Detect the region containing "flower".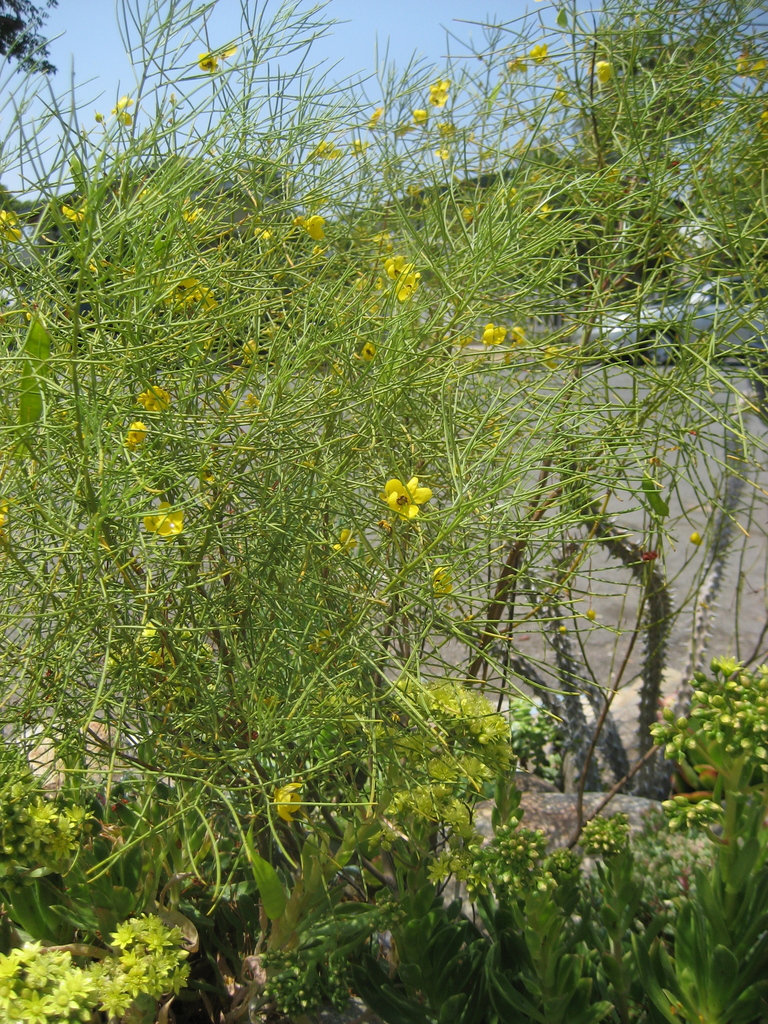
{"left": 270, "top": 780, "right": 303, "bottom": 822}.
